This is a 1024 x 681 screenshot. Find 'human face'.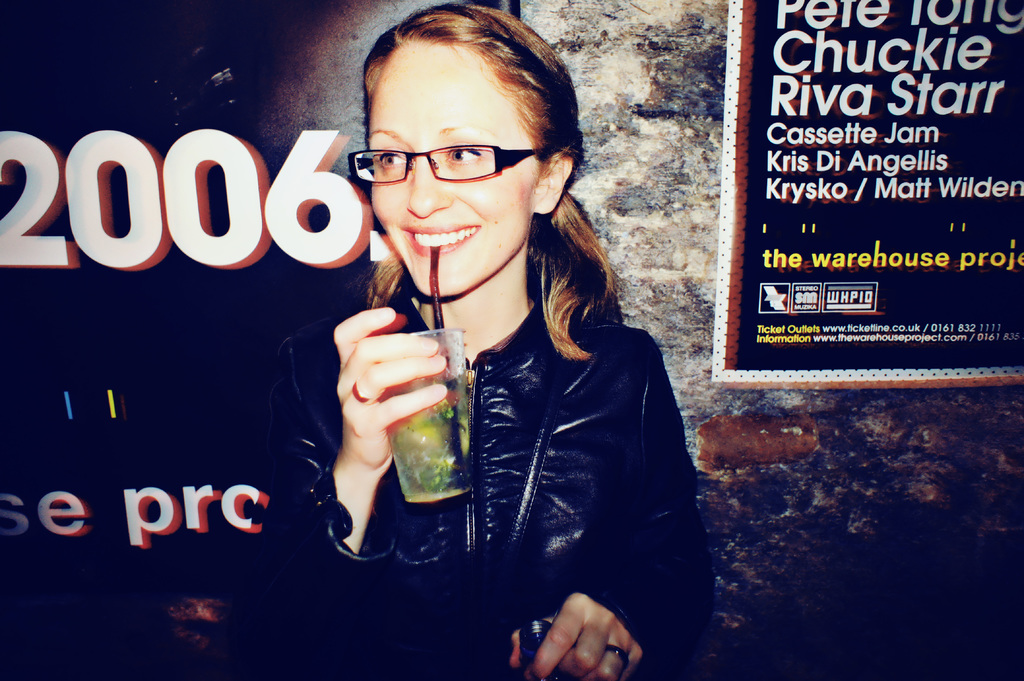
Bounding box: 367,37,531,294.
